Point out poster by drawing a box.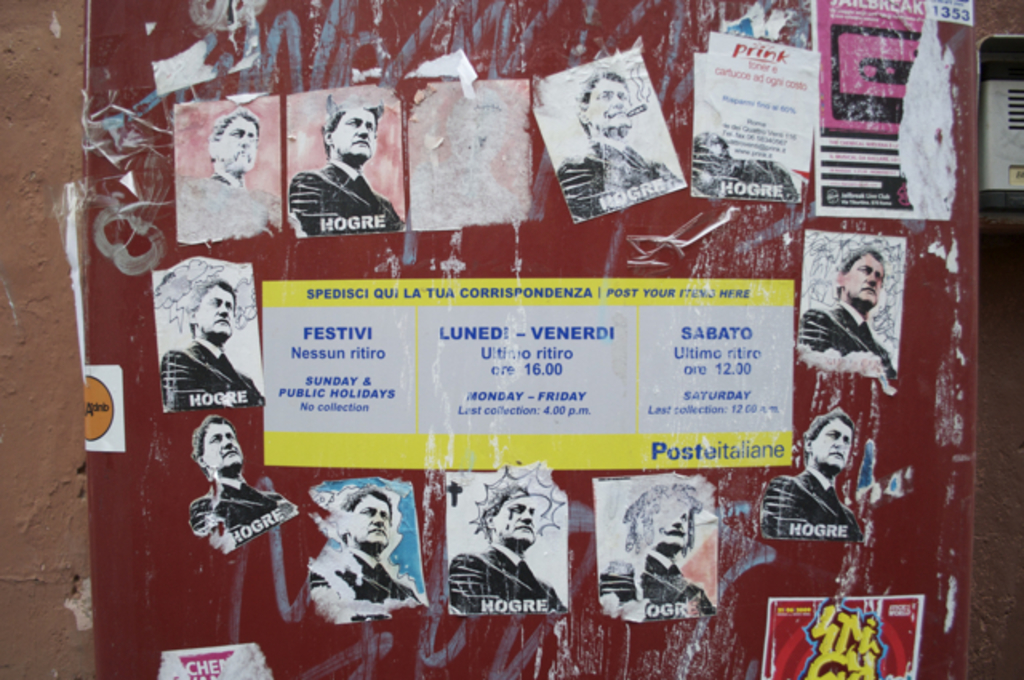
(left=688, top=32, right=821, bottom=203).
